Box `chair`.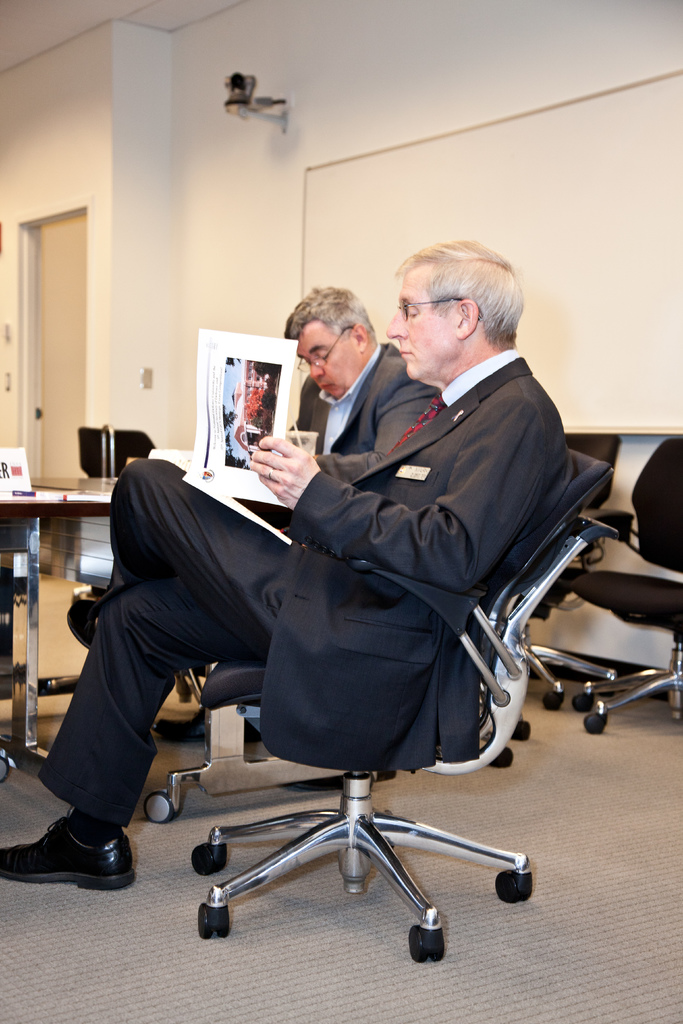
detection(566, 433, 682, 735).
